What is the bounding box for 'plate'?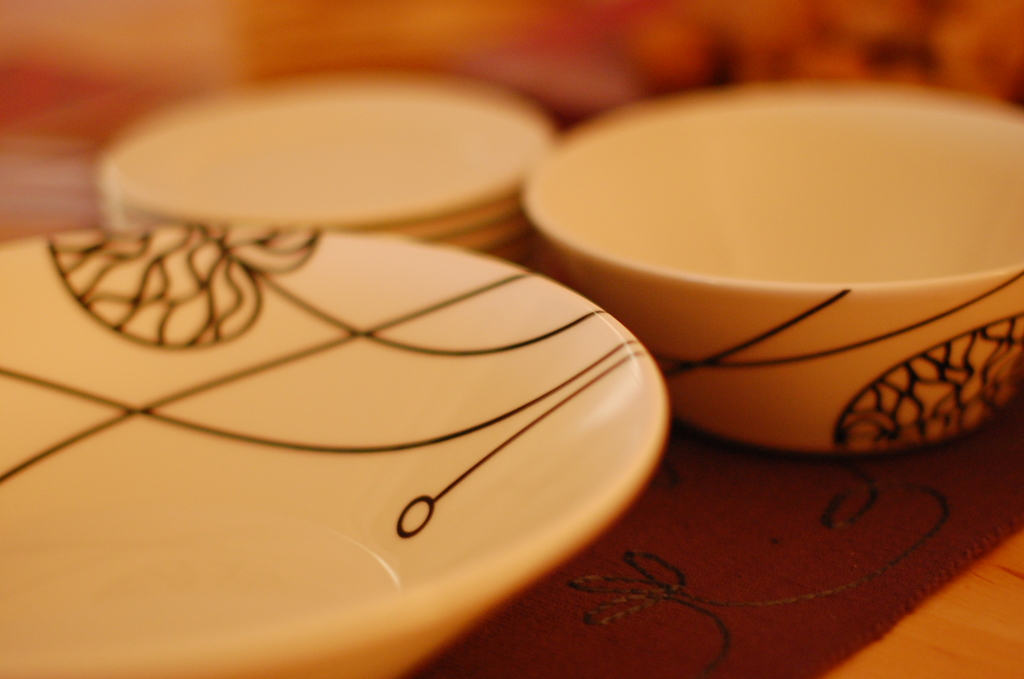
box=[101, 67, 550, 227].
